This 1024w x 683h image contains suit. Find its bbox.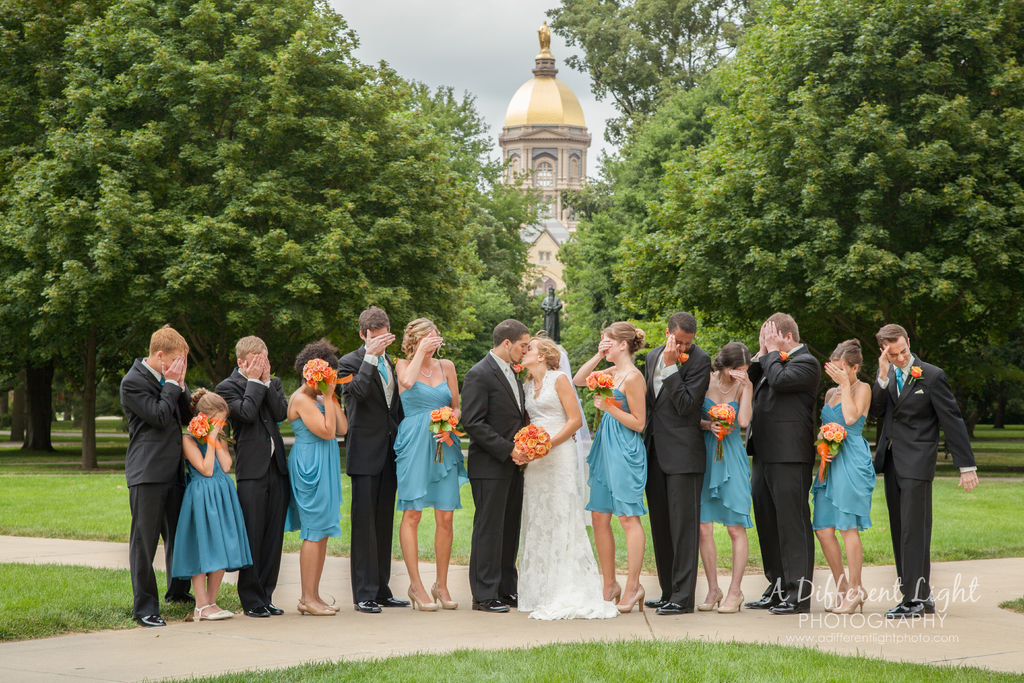
box=[644, 345, 712, 607].
